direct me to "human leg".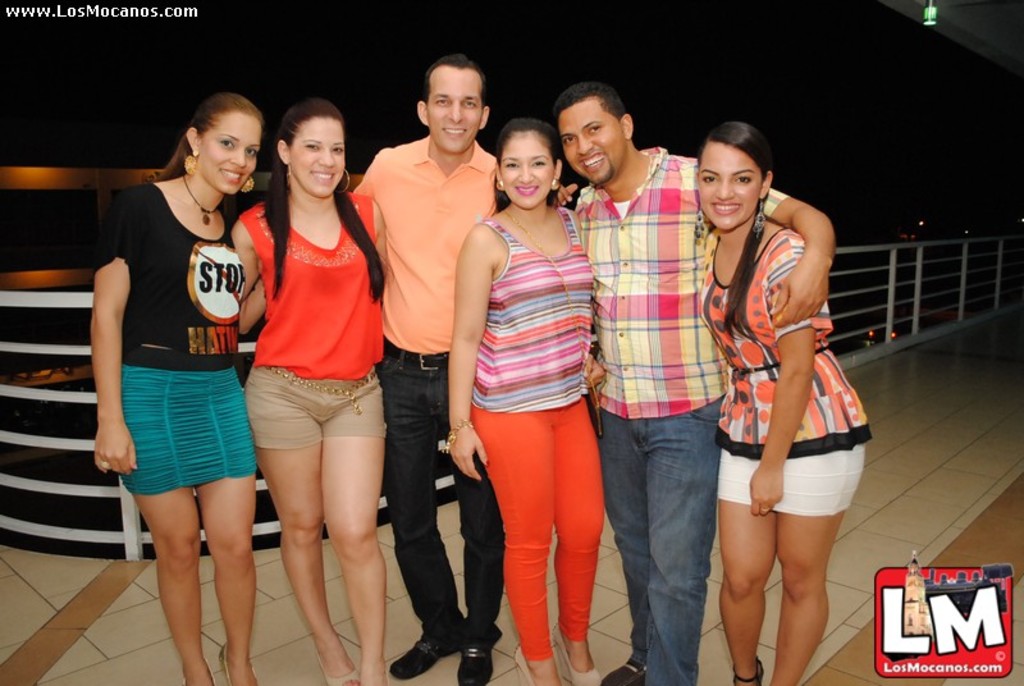
Direction: {"x1": 466, "y1": 379, "x2": 552, "y2": 685}.
